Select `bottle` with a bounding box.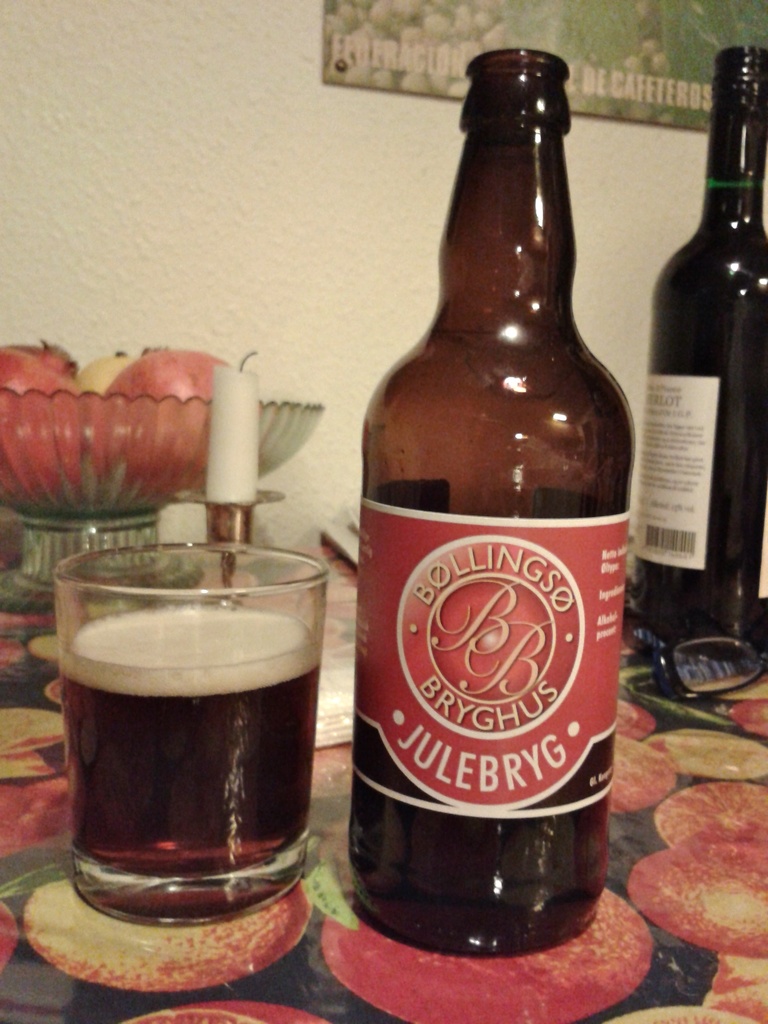
[637, 50, 767, 646].
